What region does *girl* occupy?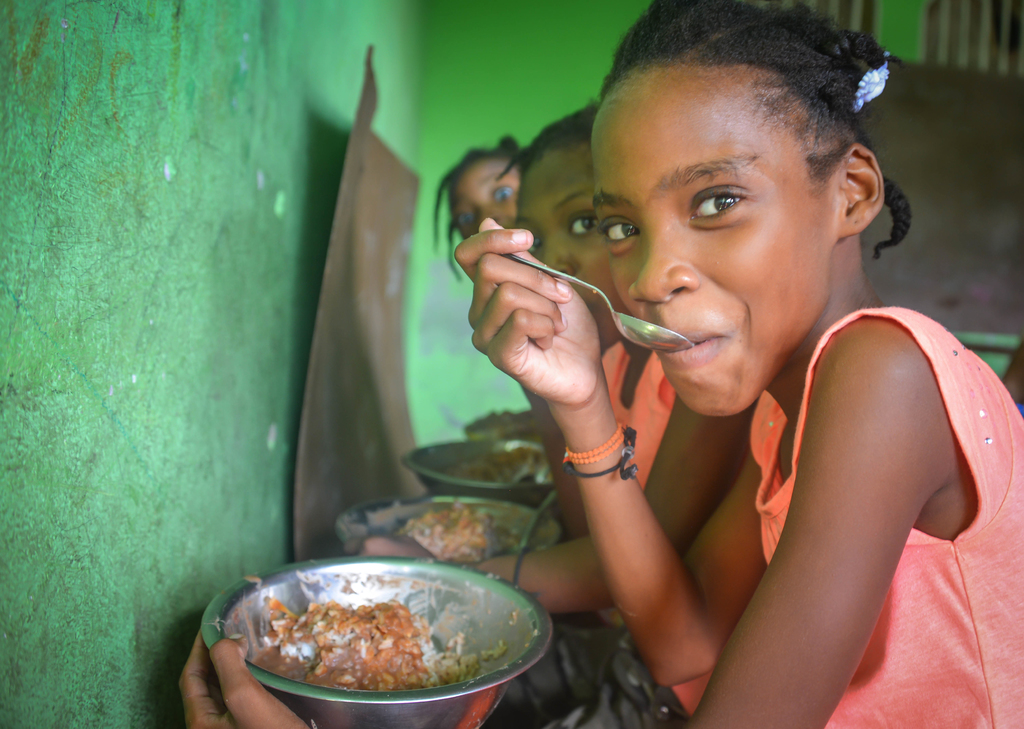
{"left": 425, "top": 132, "right": 530, "bottom": 283}.
